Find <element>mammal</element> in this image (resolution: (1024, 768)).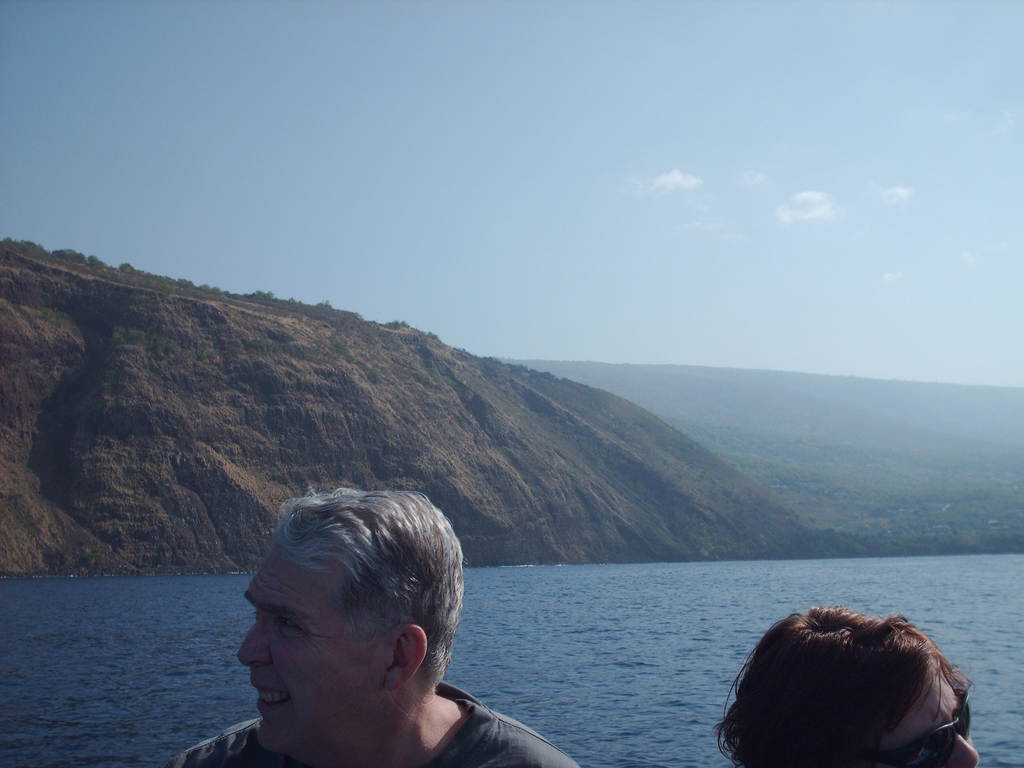
rect(168, 483, 582, 767).
